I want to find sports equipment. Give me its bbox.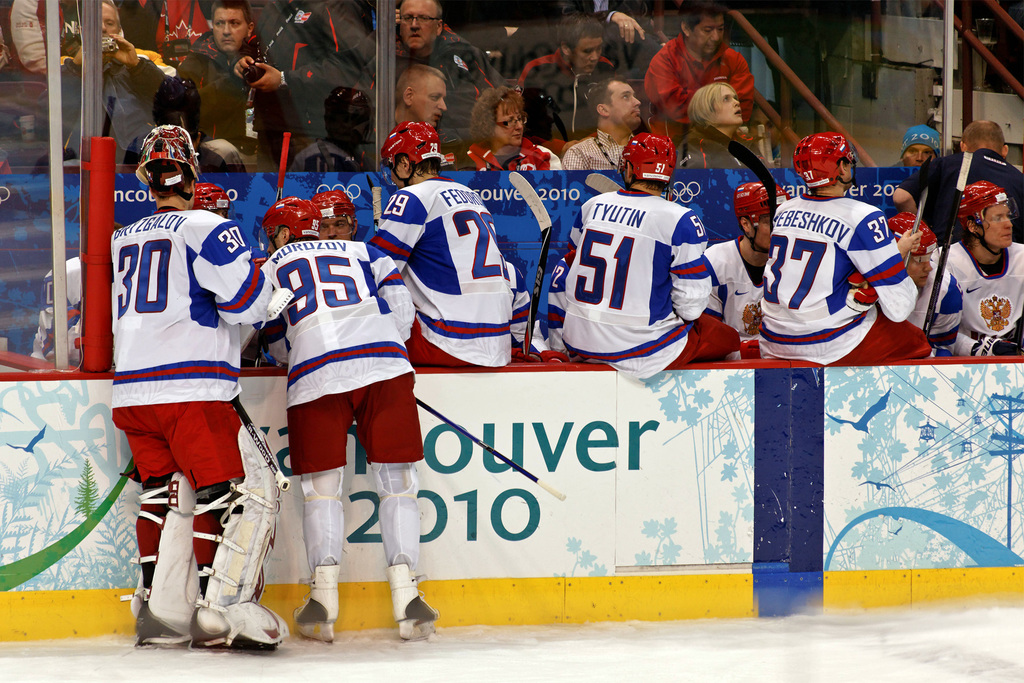
BBox(739, 339, 765, 359).
